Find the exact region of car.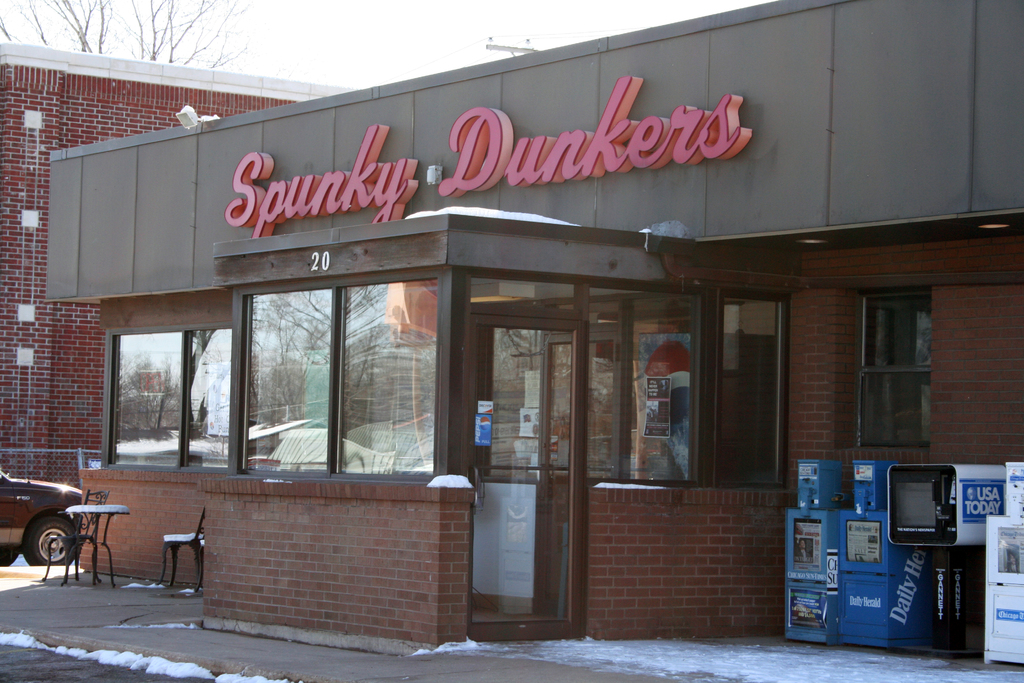
Exact region: {"left": 0, "top": 473, "right": 86, "bottom": 565}.
